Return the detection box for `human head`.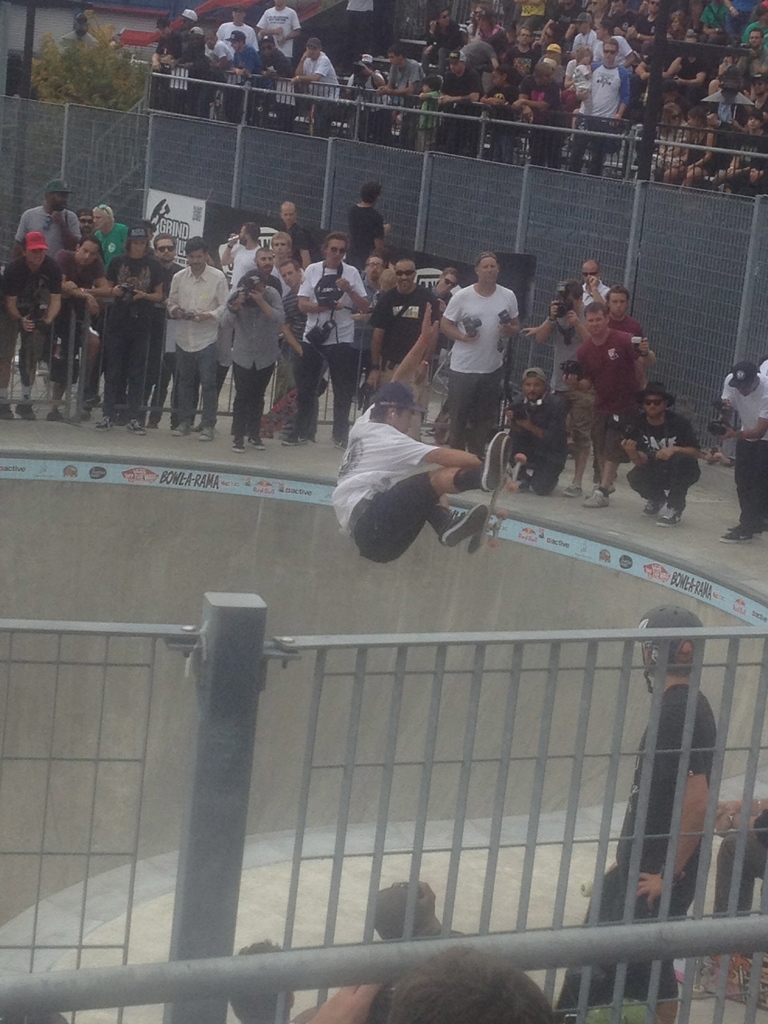
{"x1": 280, "y1": 199, "x2": 301, "y2": 230}.
